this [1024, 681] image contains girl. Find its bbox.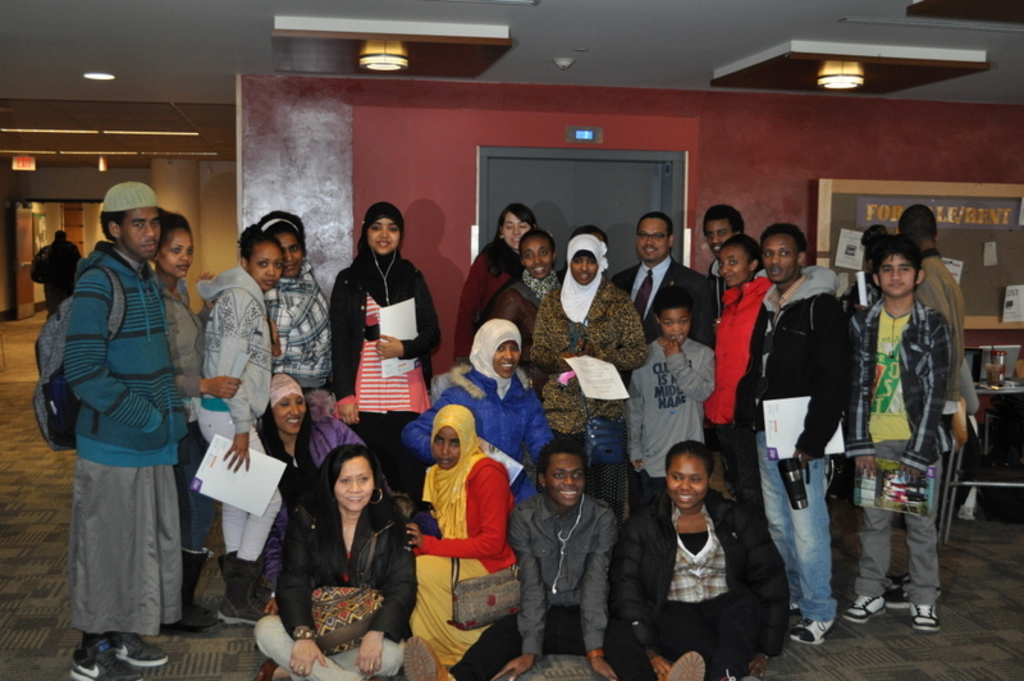
rect(329, 202, 443, 536).
